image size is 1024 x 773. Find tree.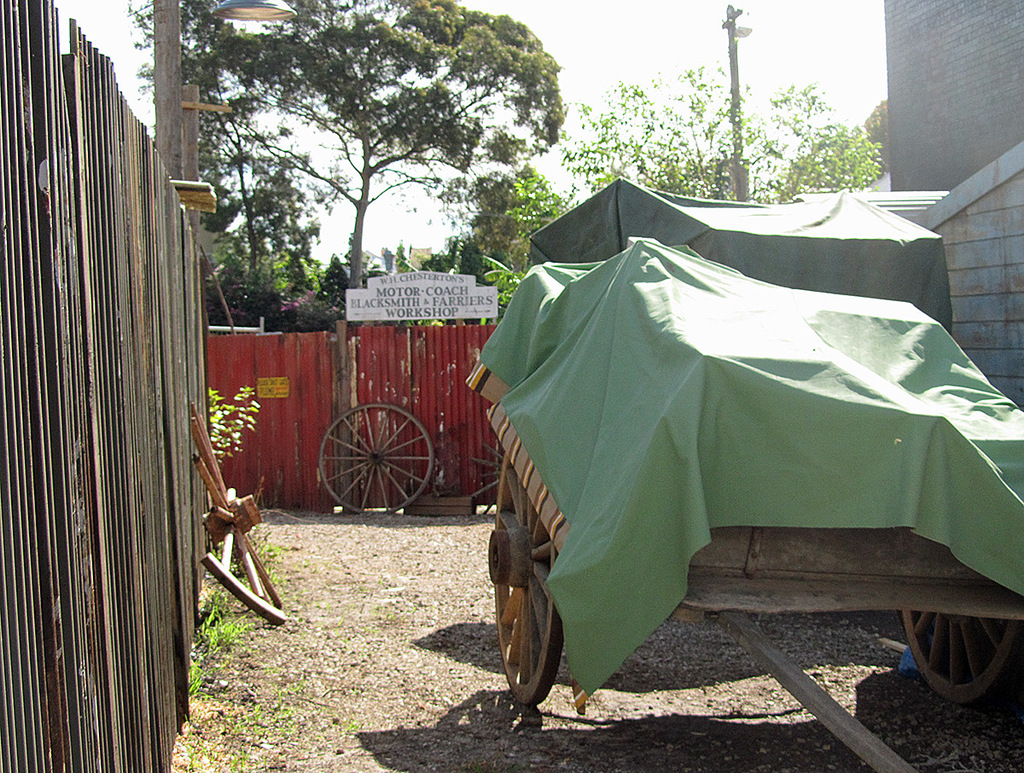
(861,98,901,192).
